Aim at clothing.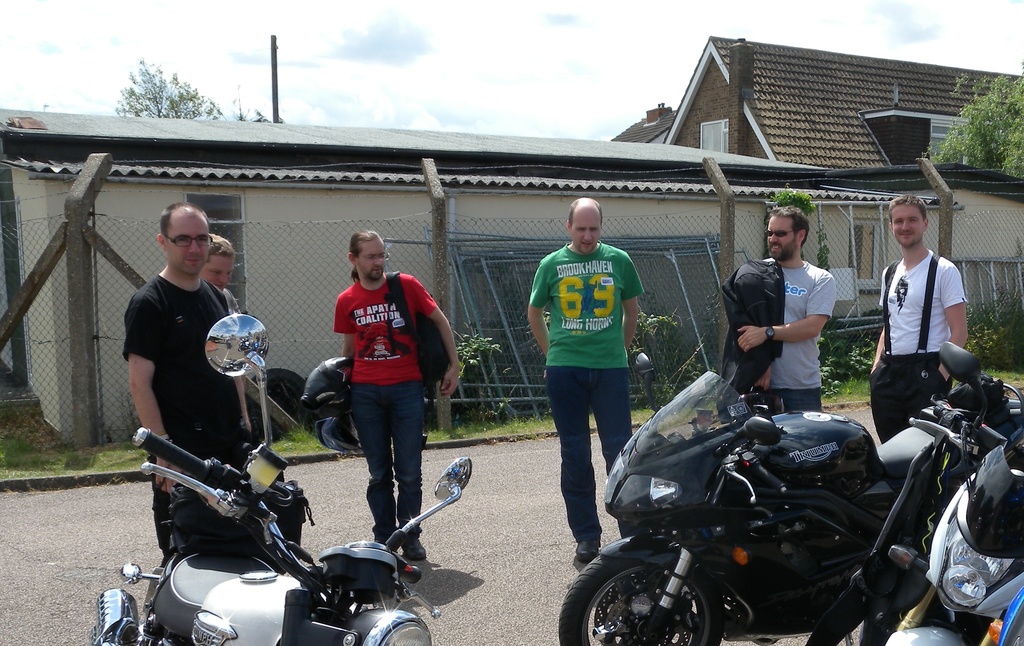
Aimed at (left=115, top=262, right=273, bottom=563).
